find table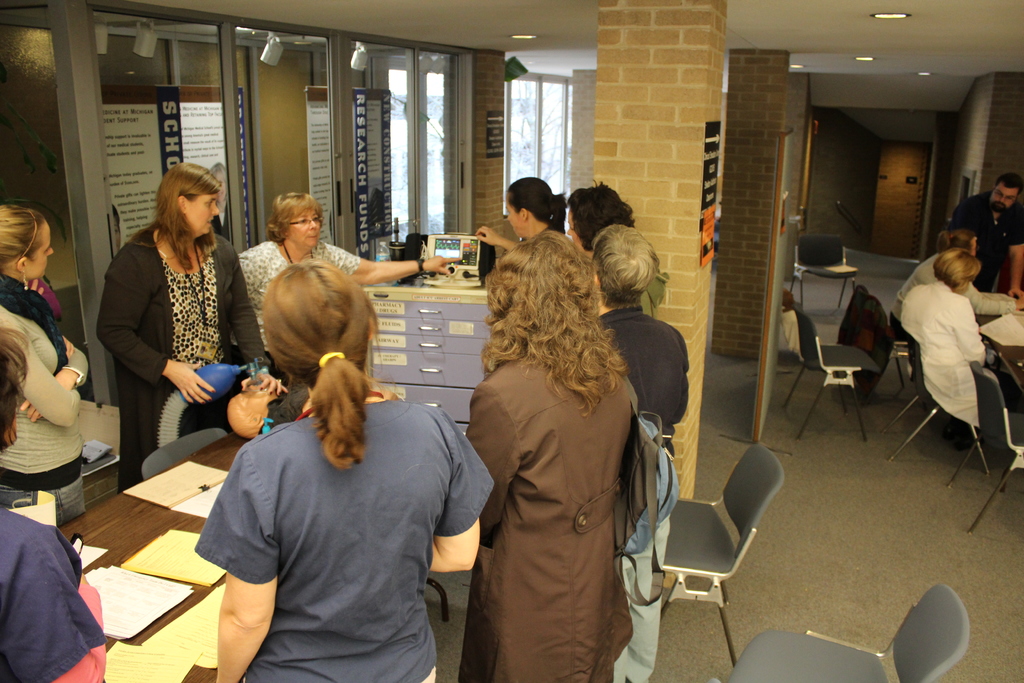
crop(23, 395, 287, 682)
